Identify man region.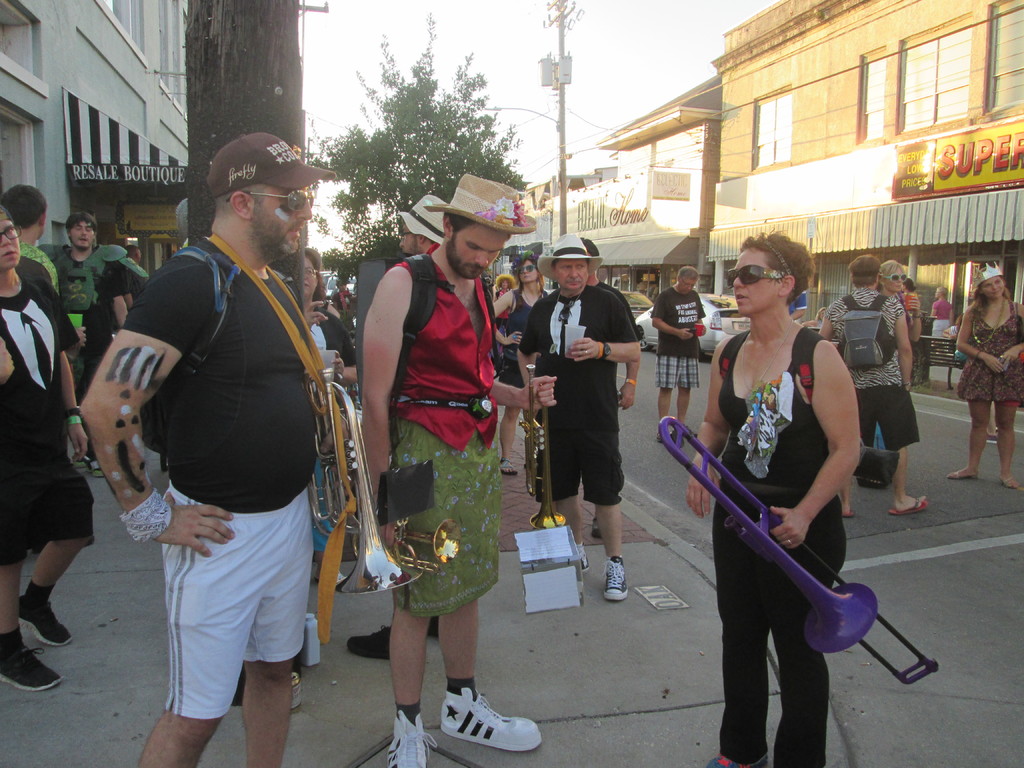
Region: bbox=(347, 192, 442, 658).
